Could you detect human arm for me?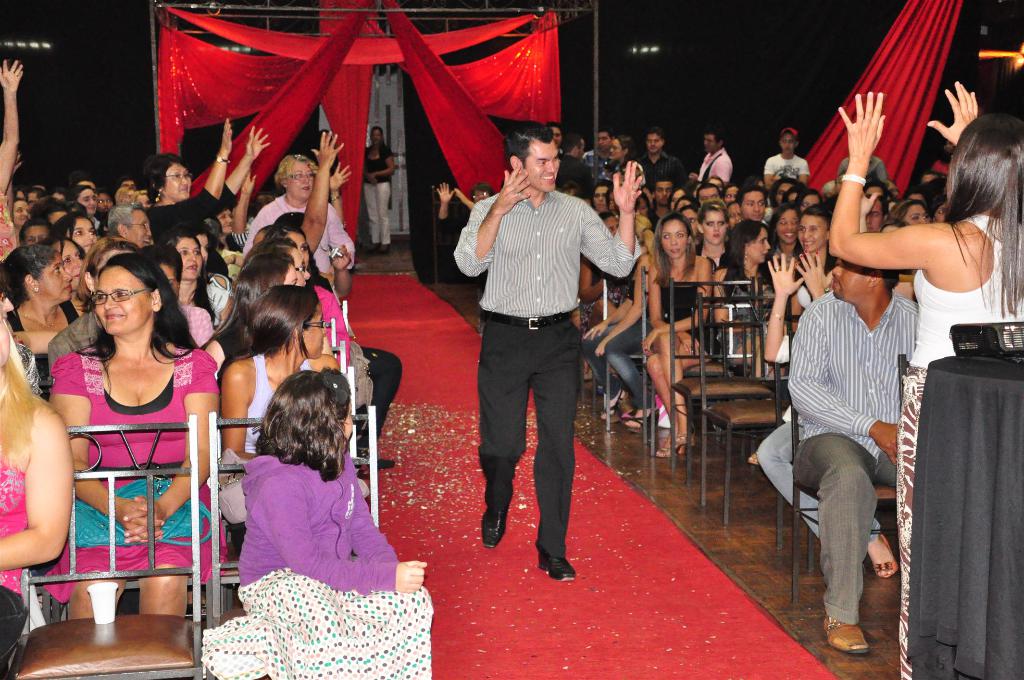
Detection result: [x1=367, y1=145, x2=397, y2=179].
